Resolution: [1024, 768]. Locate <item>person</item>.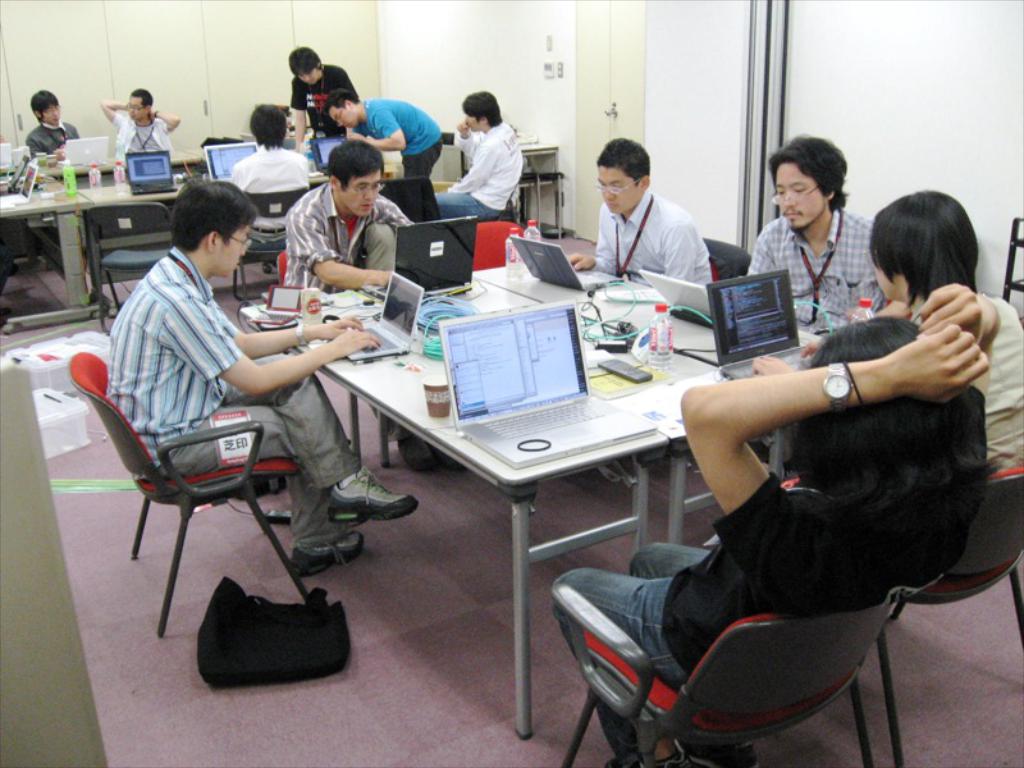
<box>102,175,417,577</box>.
